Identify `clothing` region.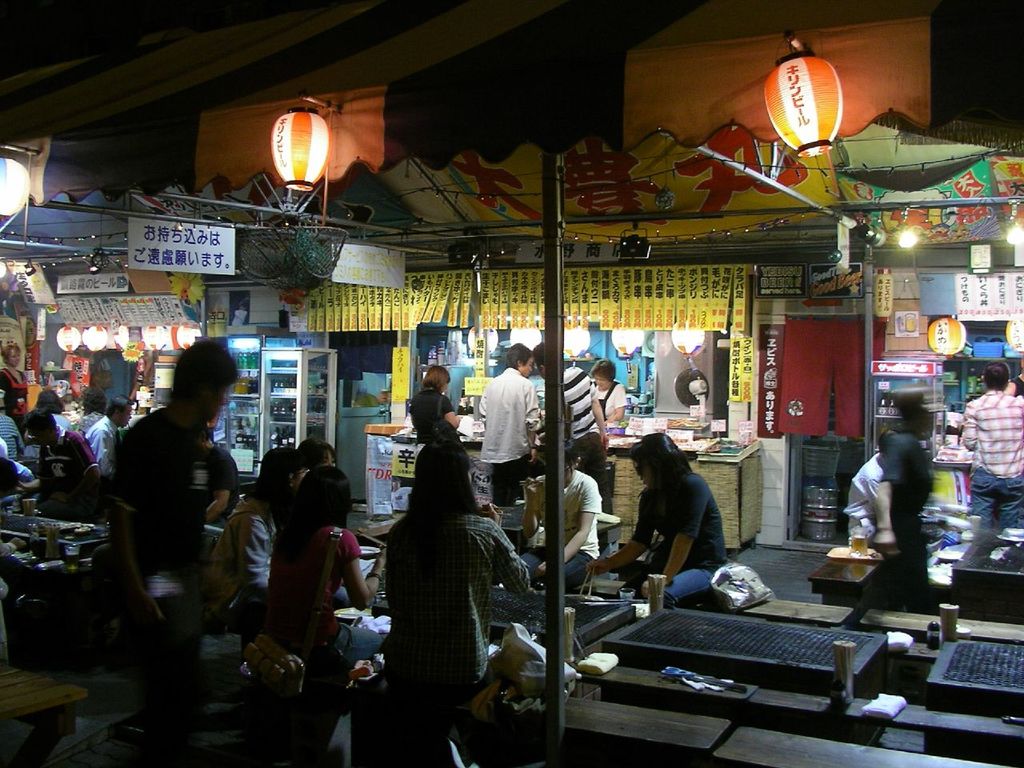
Region: 0 410 23 455.
